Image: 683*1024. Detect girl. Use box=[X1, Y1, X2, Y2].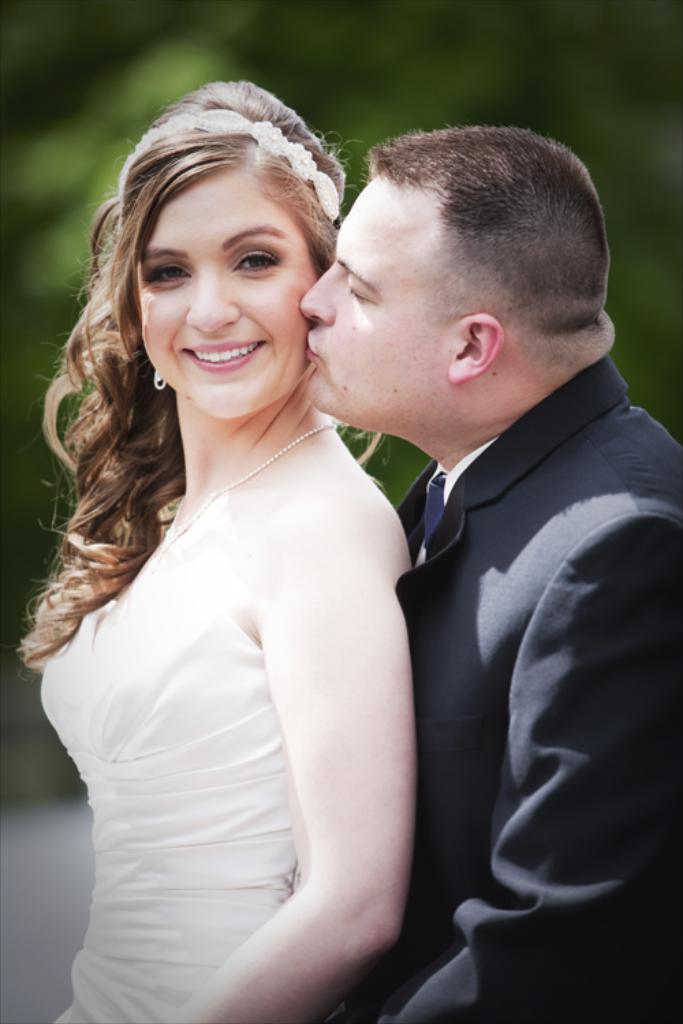
box=[18, 82, 417, 1023].
